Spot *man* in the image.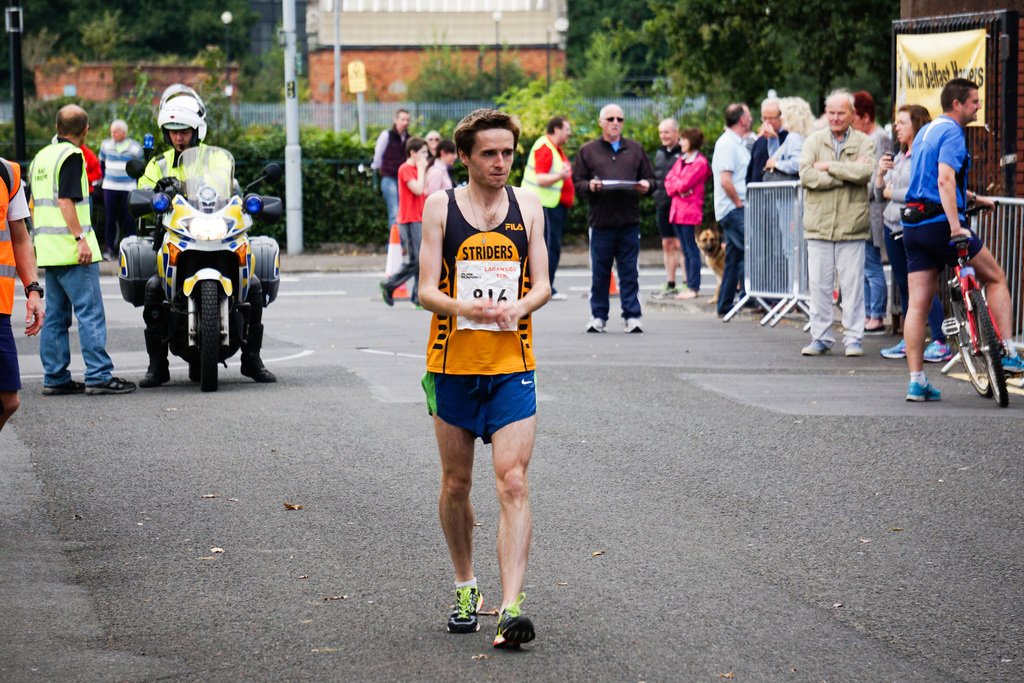
*man* found at 144:91:275:384.
